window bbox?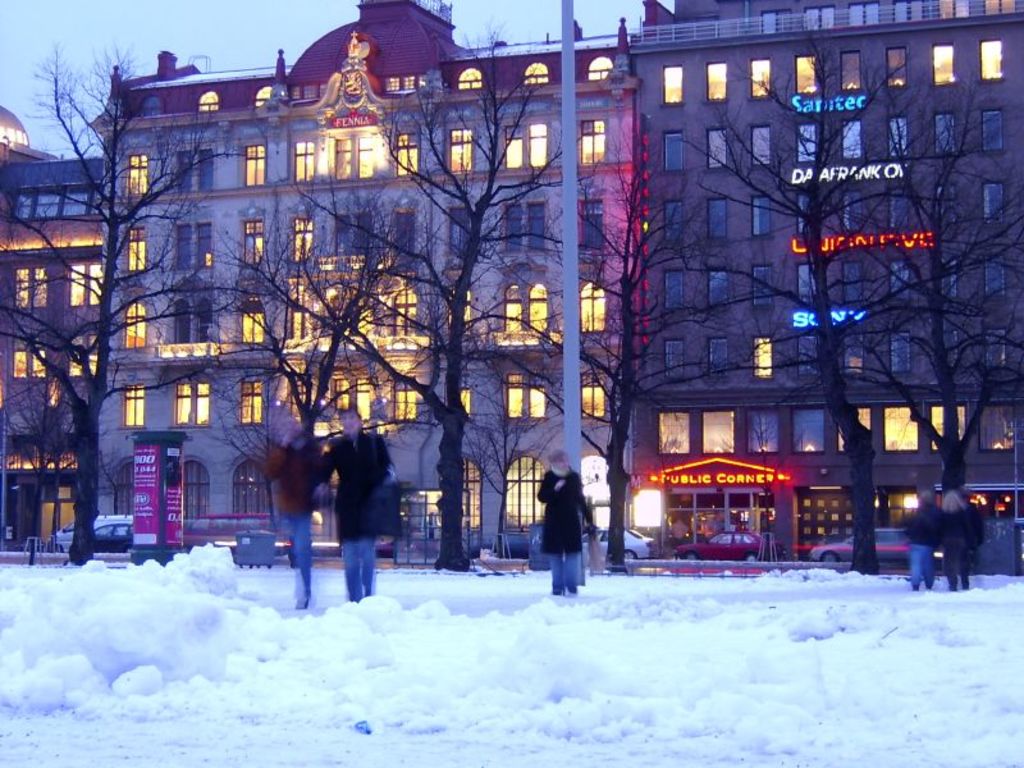
Rect(356, 136, 371, 178)
